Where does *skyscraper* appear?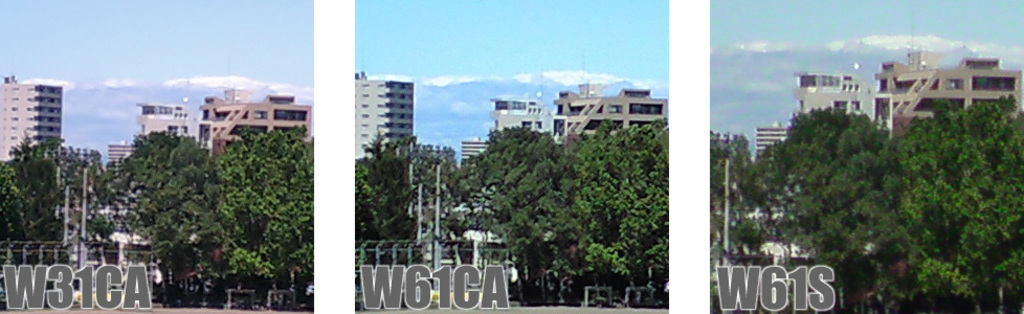
Appears at left=139, top=96, right=185, bottom=137.
